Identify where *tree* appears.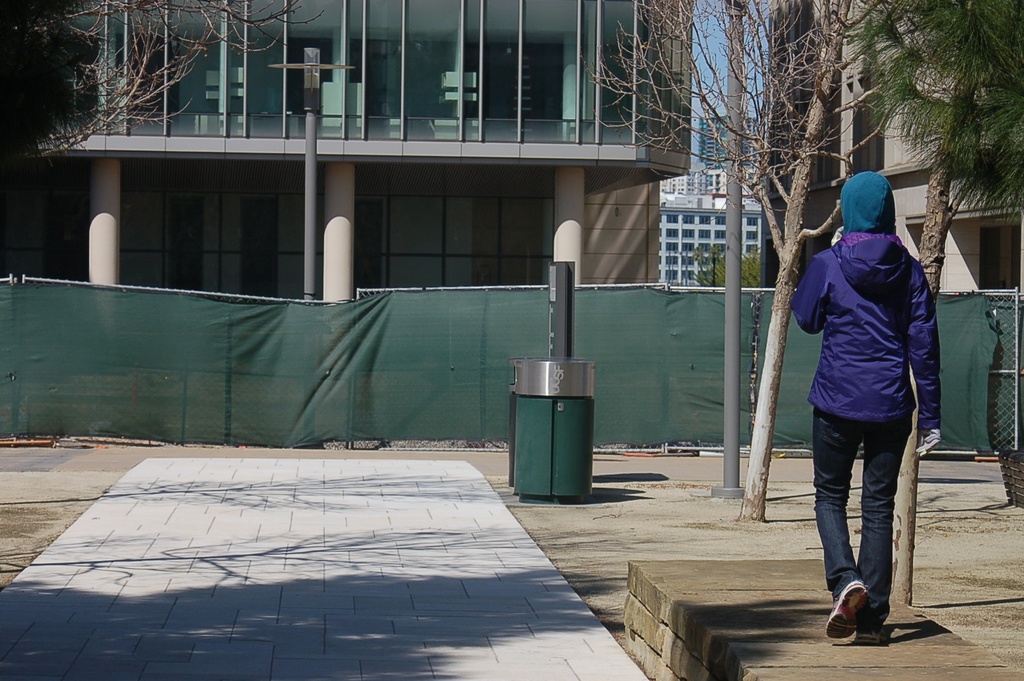
Appears at 839/0/1023/296.
